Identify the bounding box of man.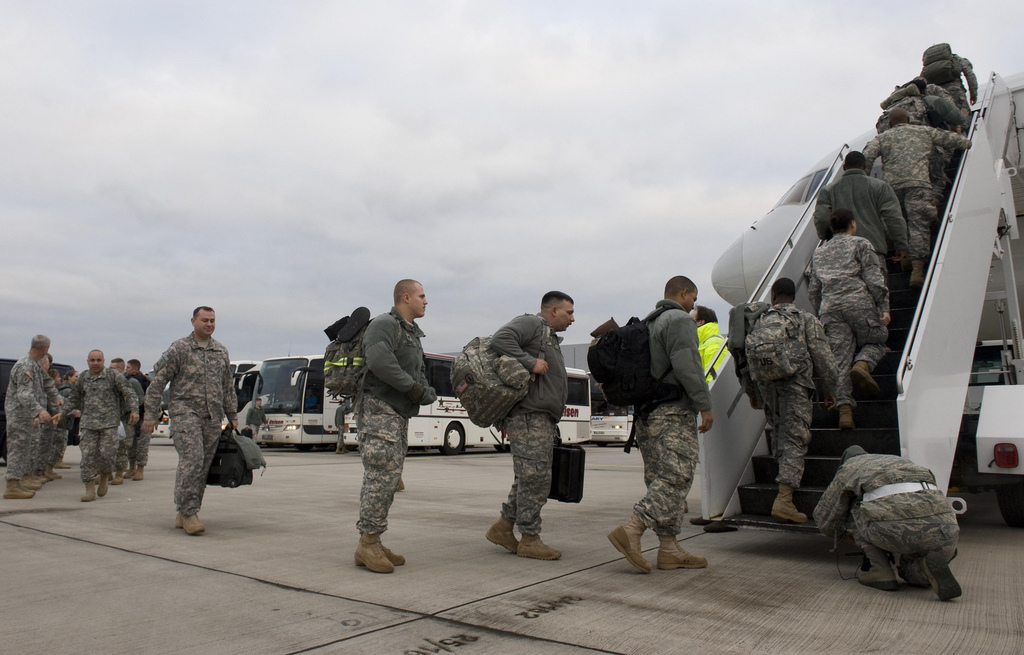
bbox=(250, 398, 266, 438).
